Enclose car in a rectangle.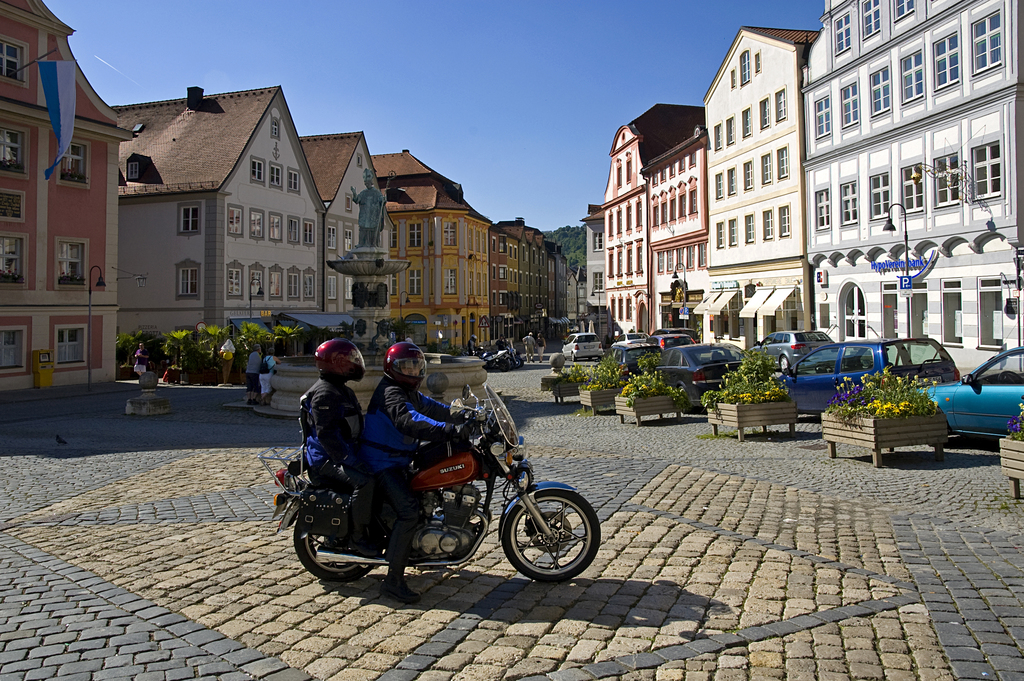
bbox=(772, 334, 963, 423).
